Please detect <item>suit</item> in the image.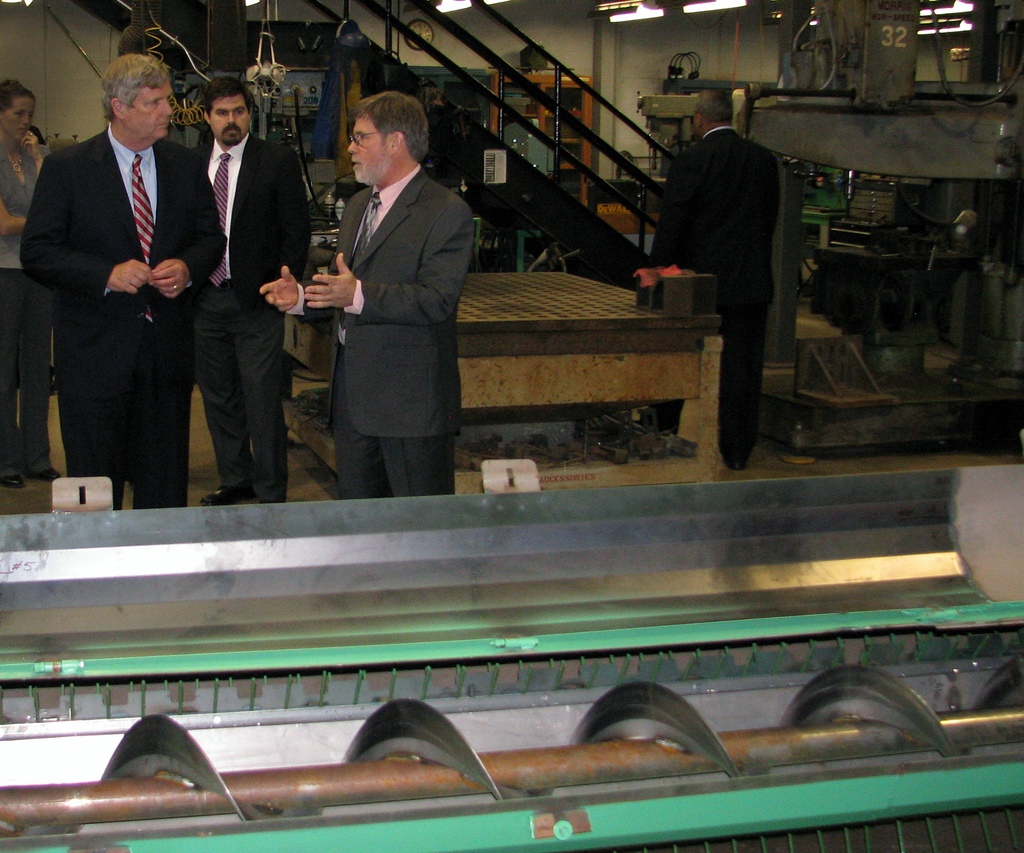
BBox(302, 167, 475, 498).
